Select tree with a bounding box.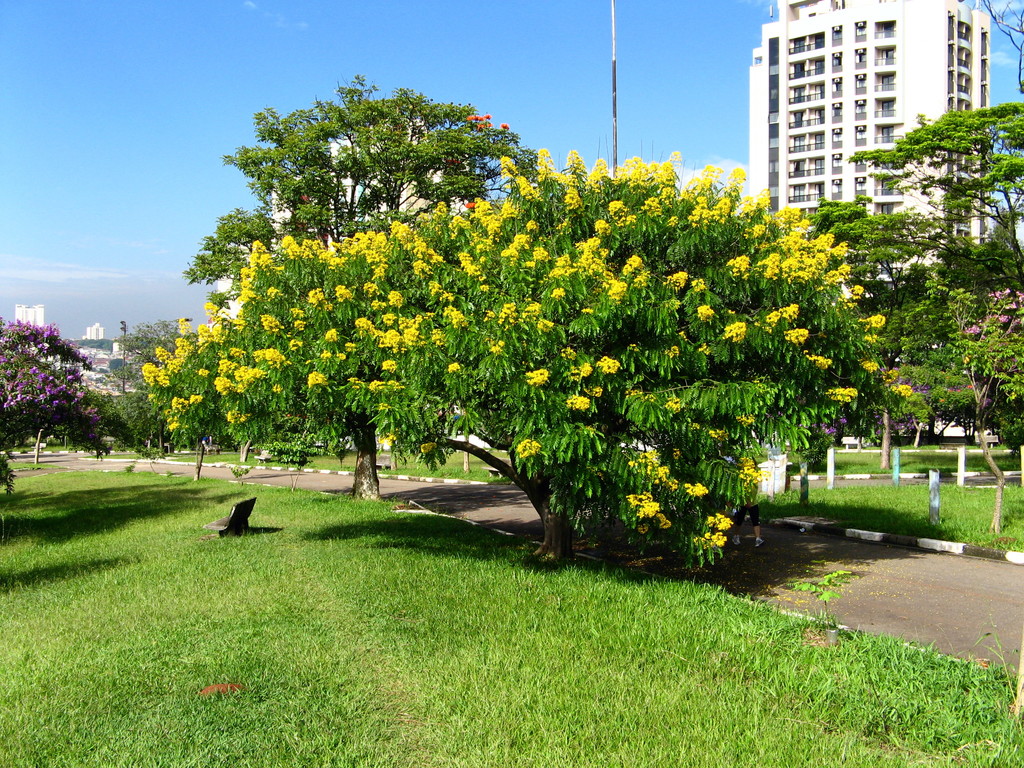
0, 320, 107, 465.
